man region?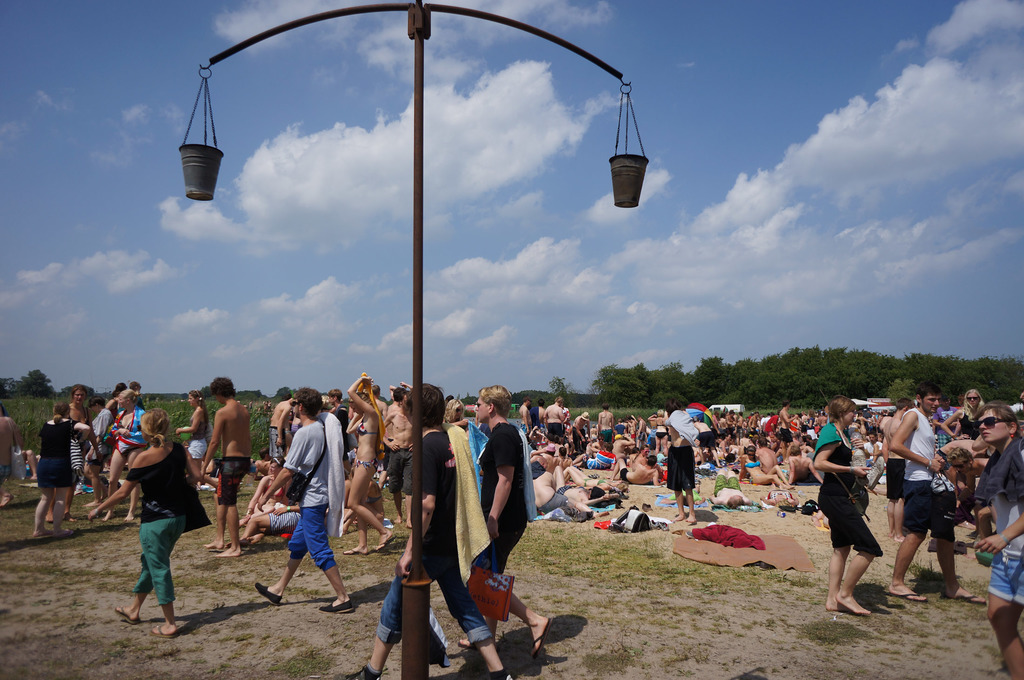
x1=785 y1=445 x2=822 y2=484
